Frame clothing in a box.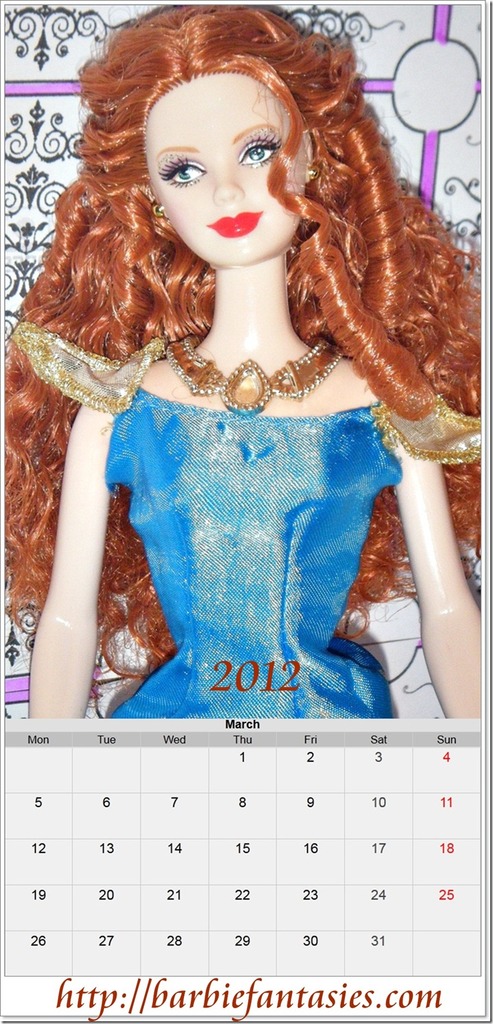
<bbox>84, 336, 417, 701</bbox>.
